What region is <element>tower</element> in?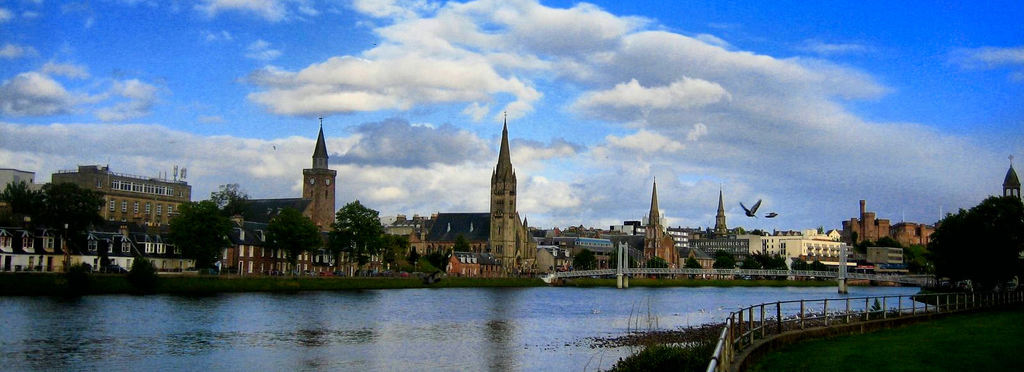
(646, 182, 664, 237).
